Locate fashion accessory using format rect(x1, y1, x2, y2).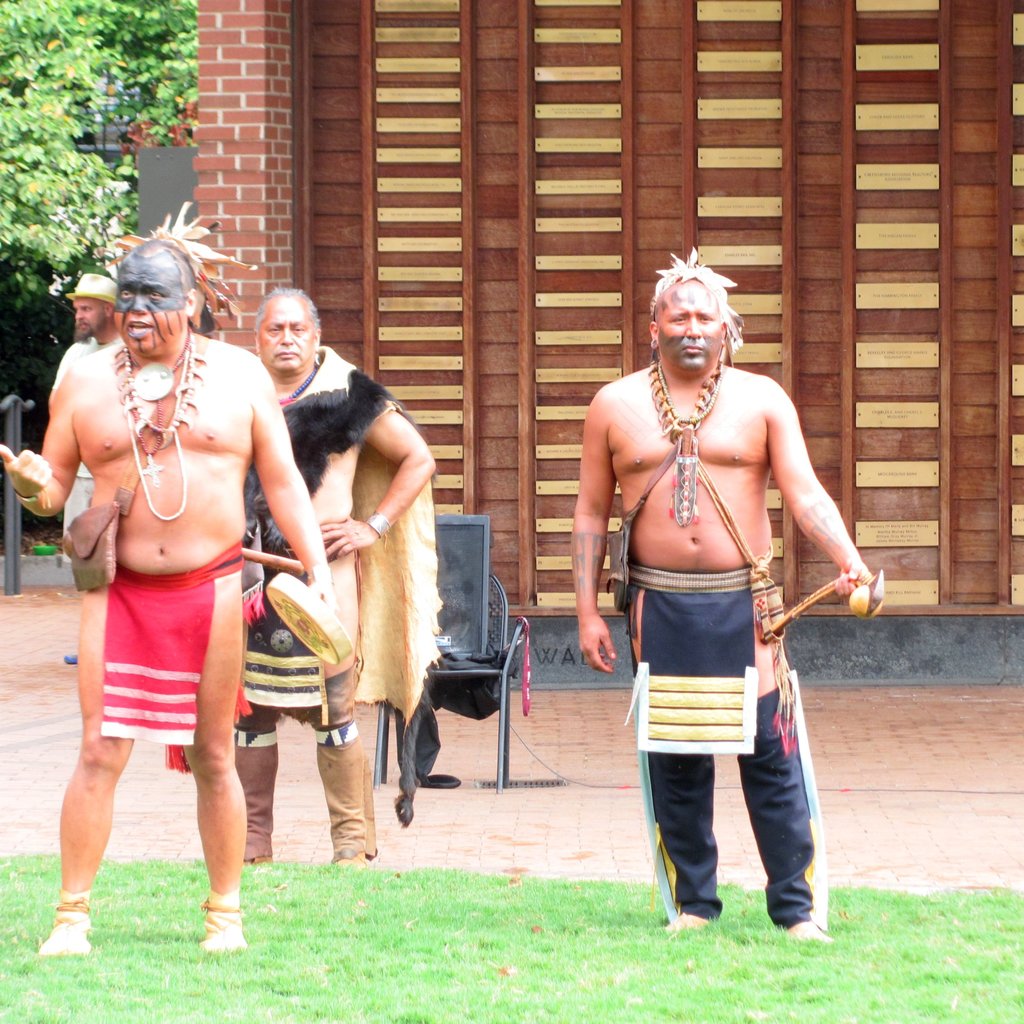
rect(646, 355, 728, 527).
